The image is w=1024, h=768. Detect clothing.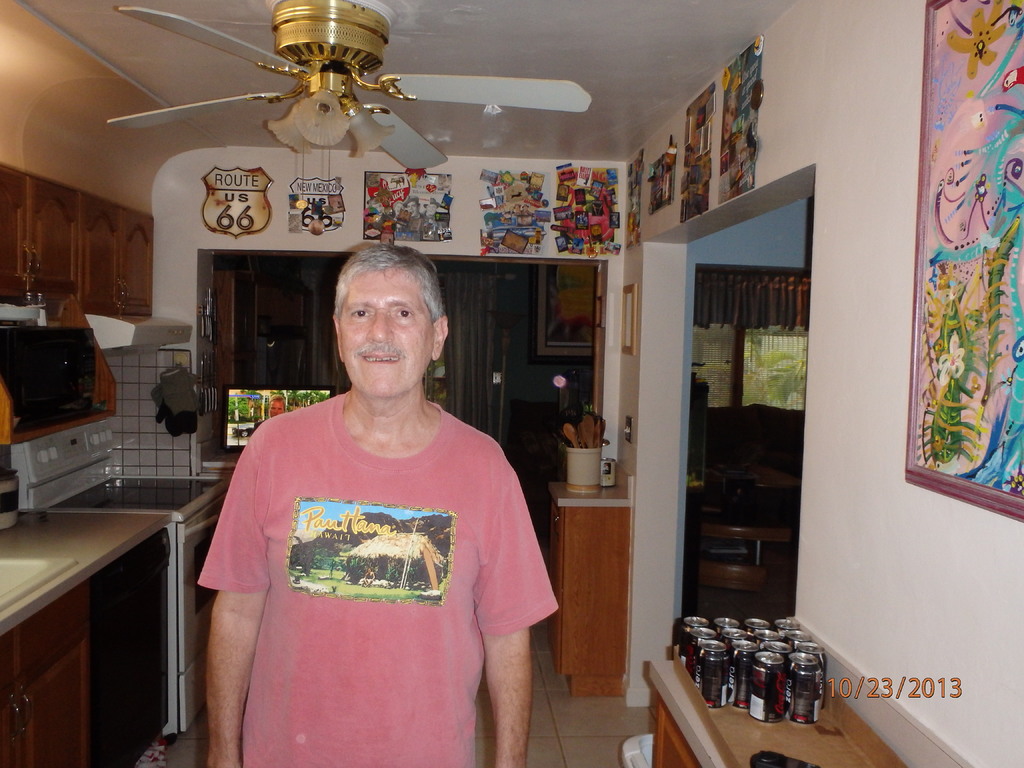
Detection: region(215, 388, 543, 742).
